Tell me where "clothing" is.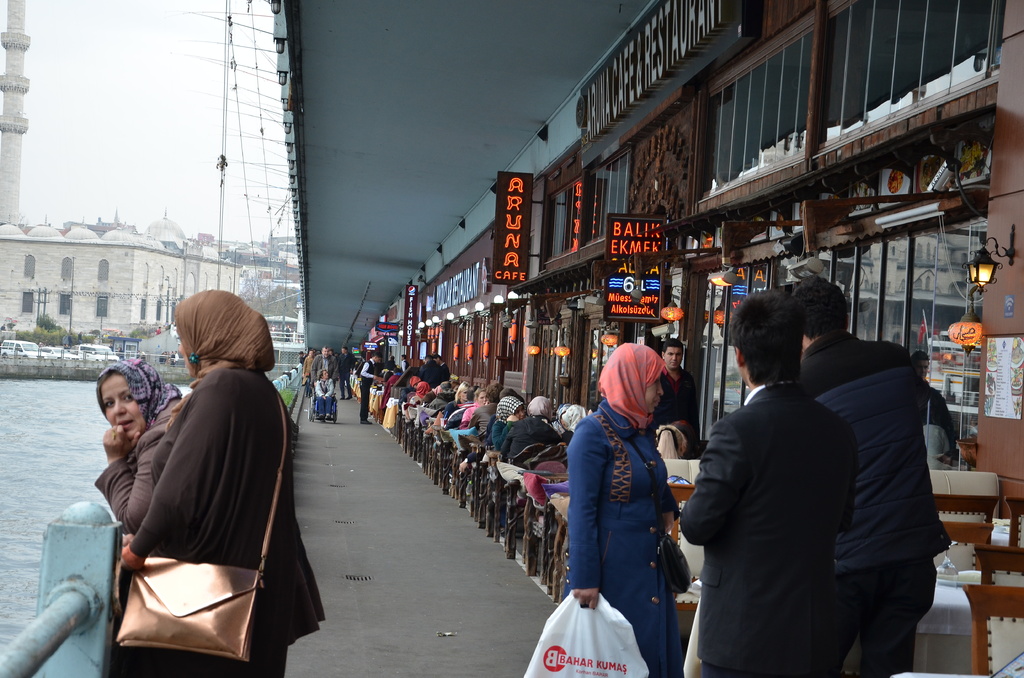
"clothing" is at pyautogui.locateOnScreen(306, 381, 332, 421).
